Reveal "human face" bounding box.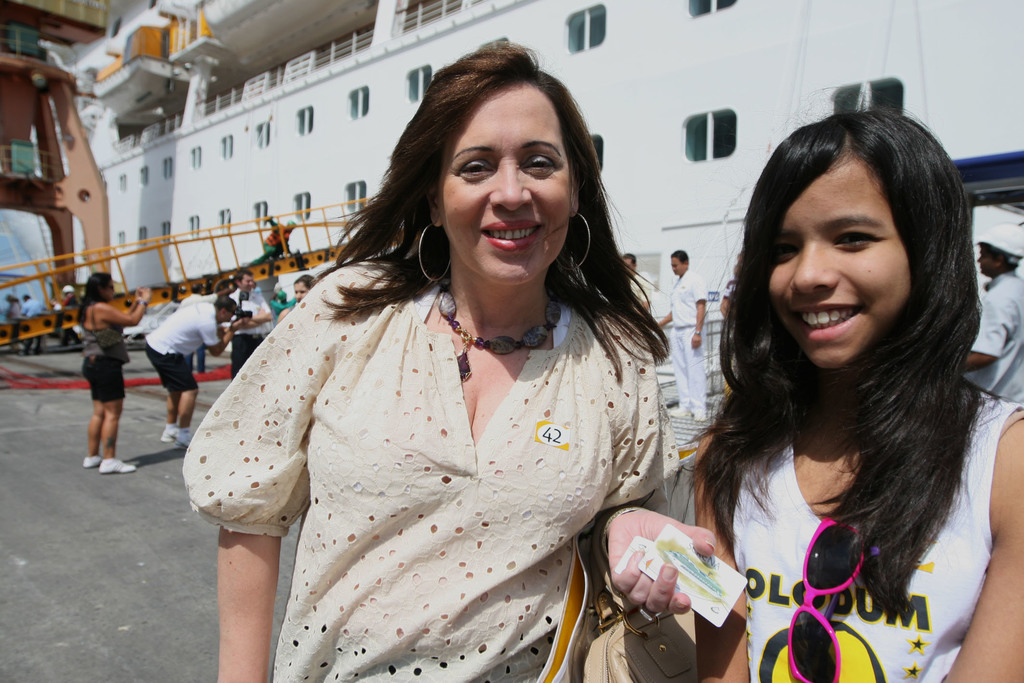
Revealed: bbox=(297, 283, 306, 300).
